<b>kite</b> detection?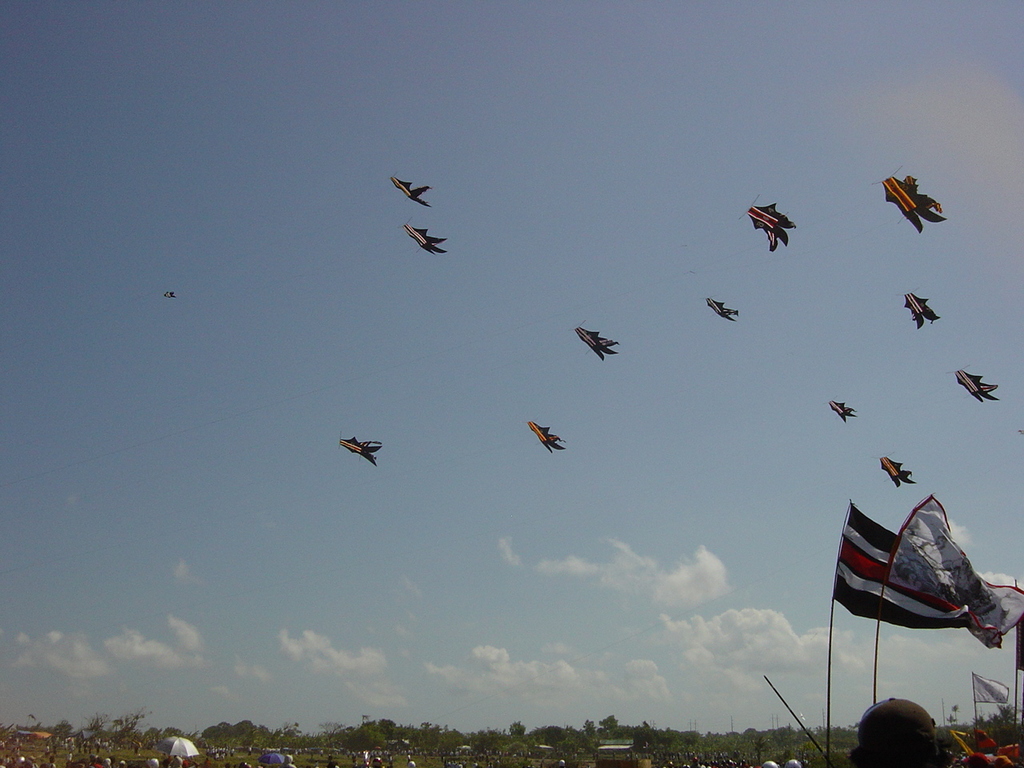
{"x1": 945, "y1": 362, "x2": 1001, "y2": 405}
